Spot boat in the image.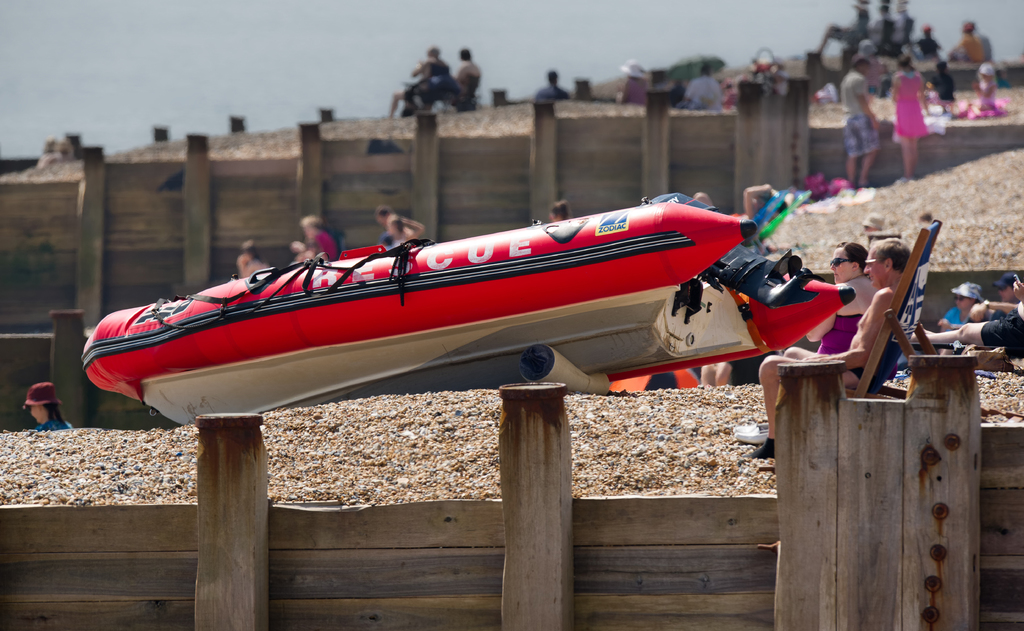
boat found at Rect(96, 174, 805, 423).
